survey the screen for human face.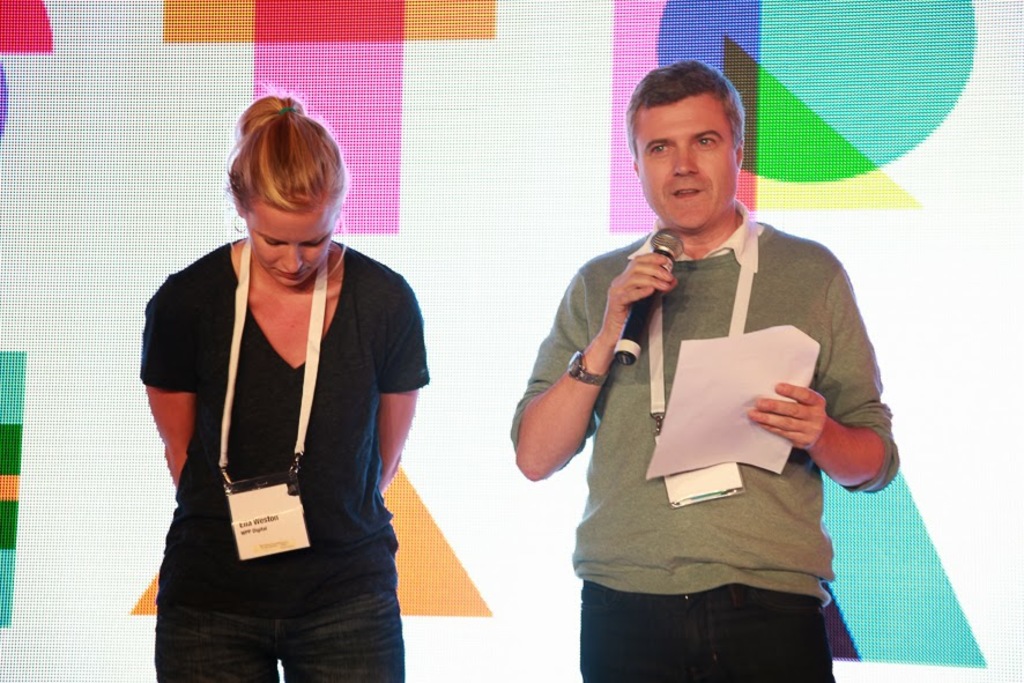
Survey found: [x1=252, y1=209, x2=339, y2=289].
